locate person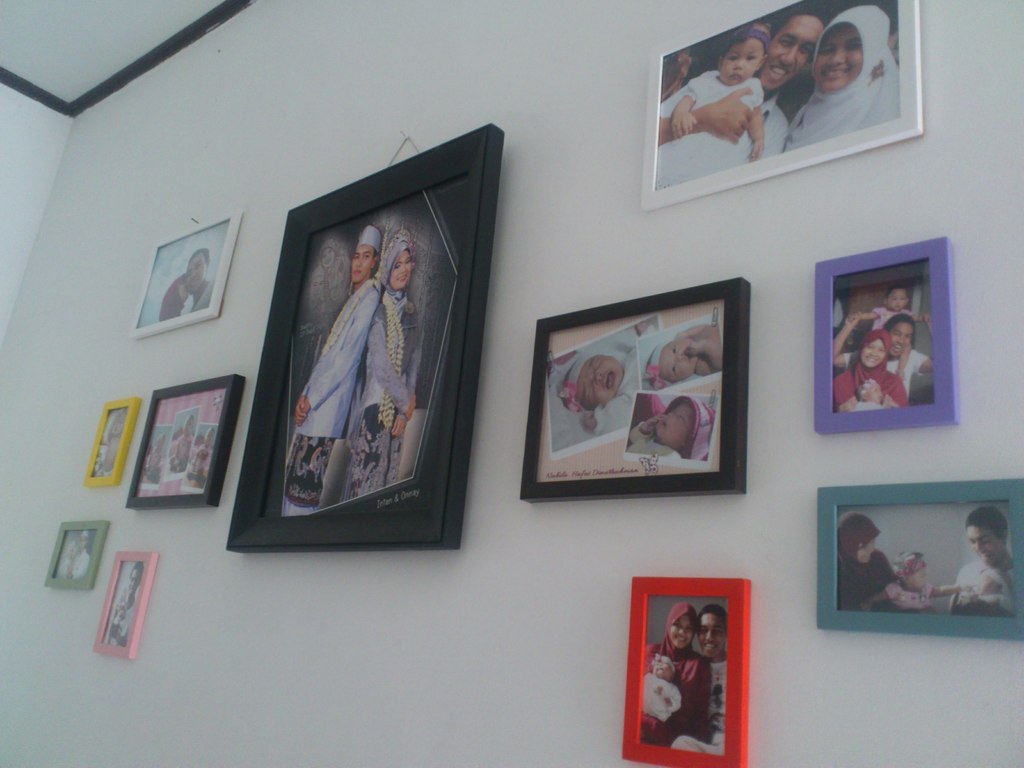
(299, 266, 331, 319)
